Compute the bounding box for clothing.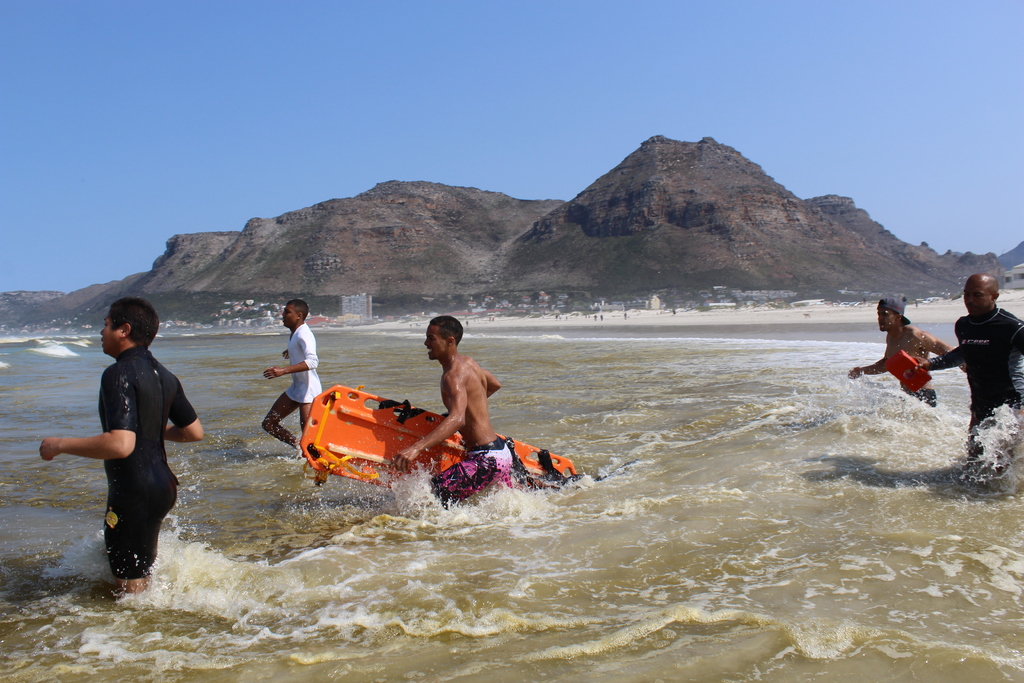
BBox(946, 293, 1012, 418).
